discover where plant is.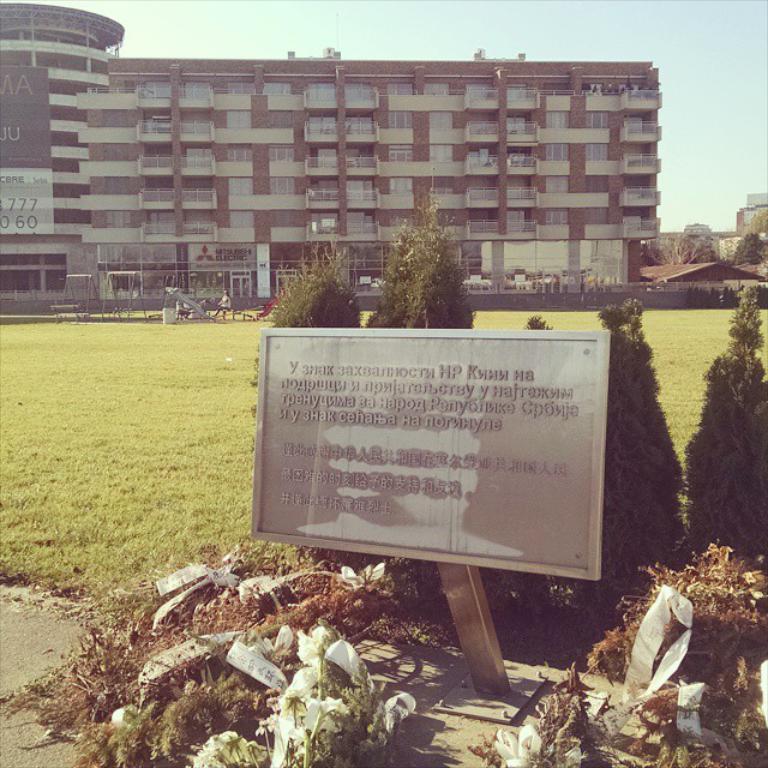
Discovered at x1=684 y1=282 x2=721 y2=308.
